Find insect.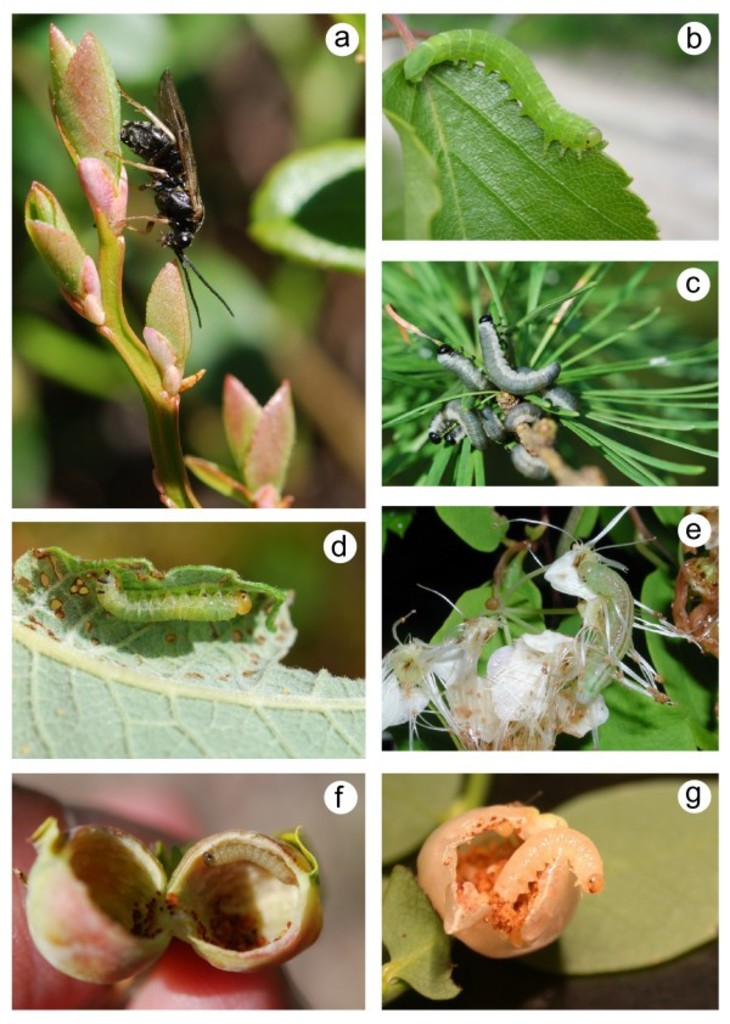
{"x1": 206, "y1": 848, "x2": 293, "y2": 883}.
